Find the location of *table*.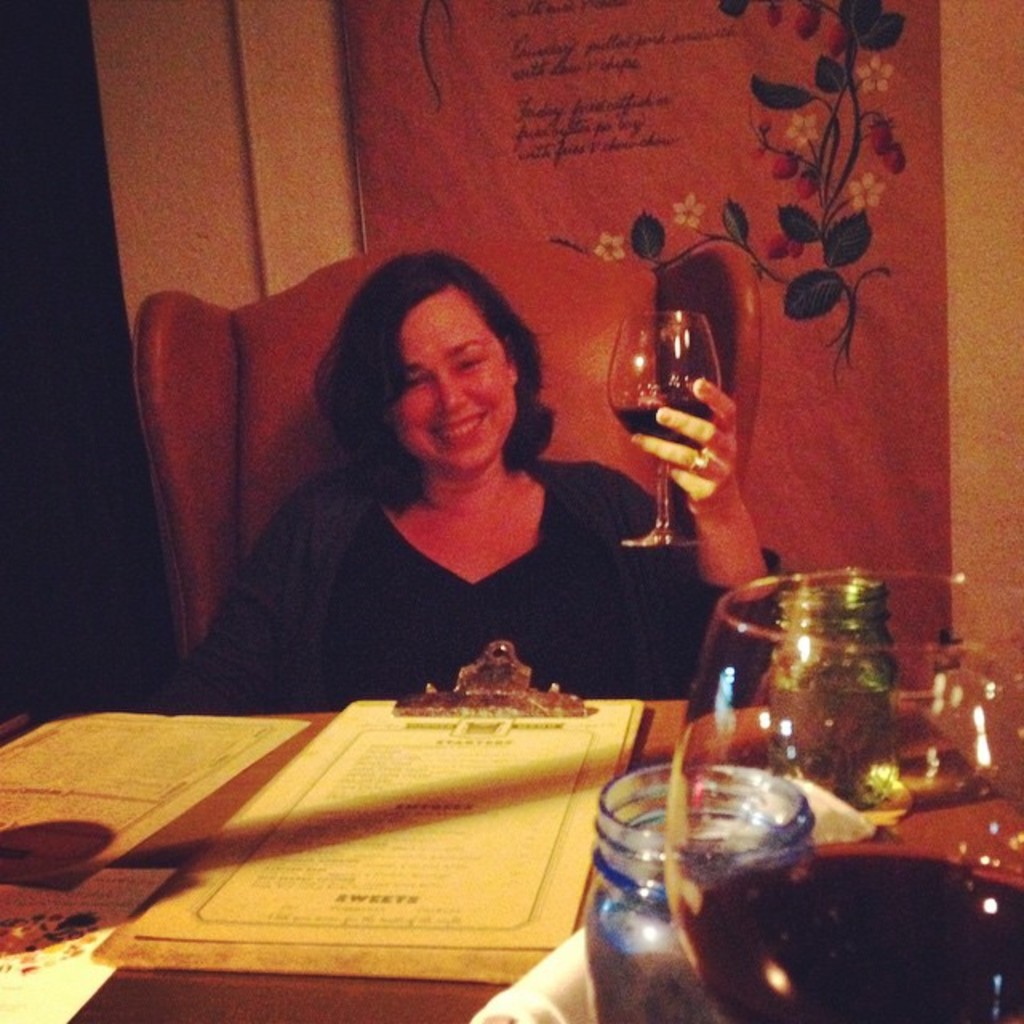
Location: {"left": 0, "top": 702, "right": 1022, "bottom": 1022}.
